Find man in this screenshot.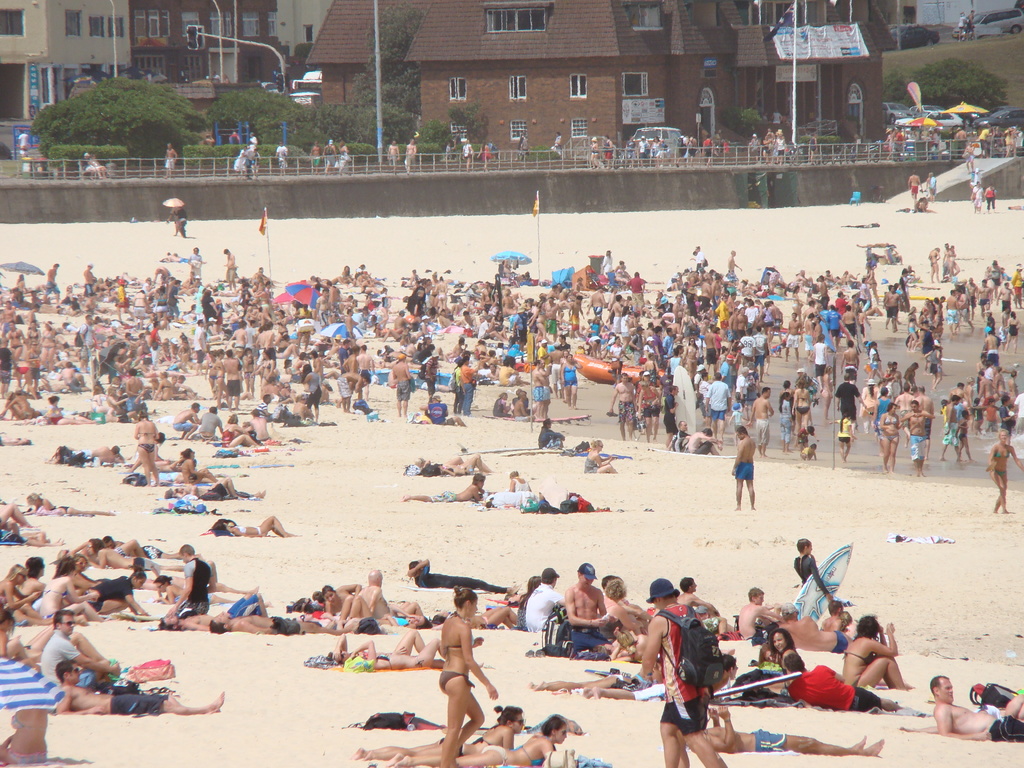
The bounding box for man is (970,276,976,298).
